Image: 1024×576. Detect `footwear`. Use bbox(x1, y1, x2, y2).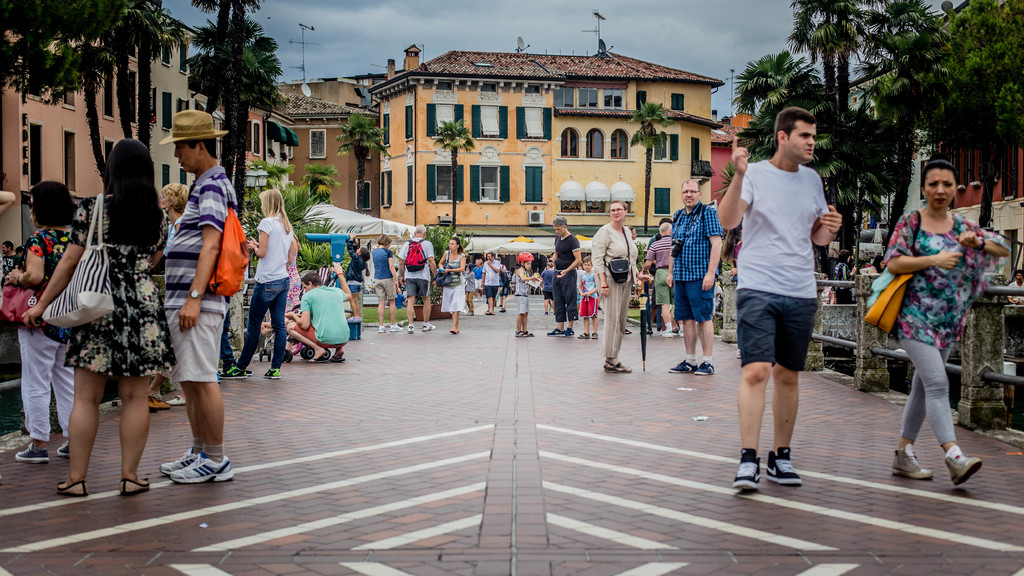
bbox(159, 448, 201, 477).
